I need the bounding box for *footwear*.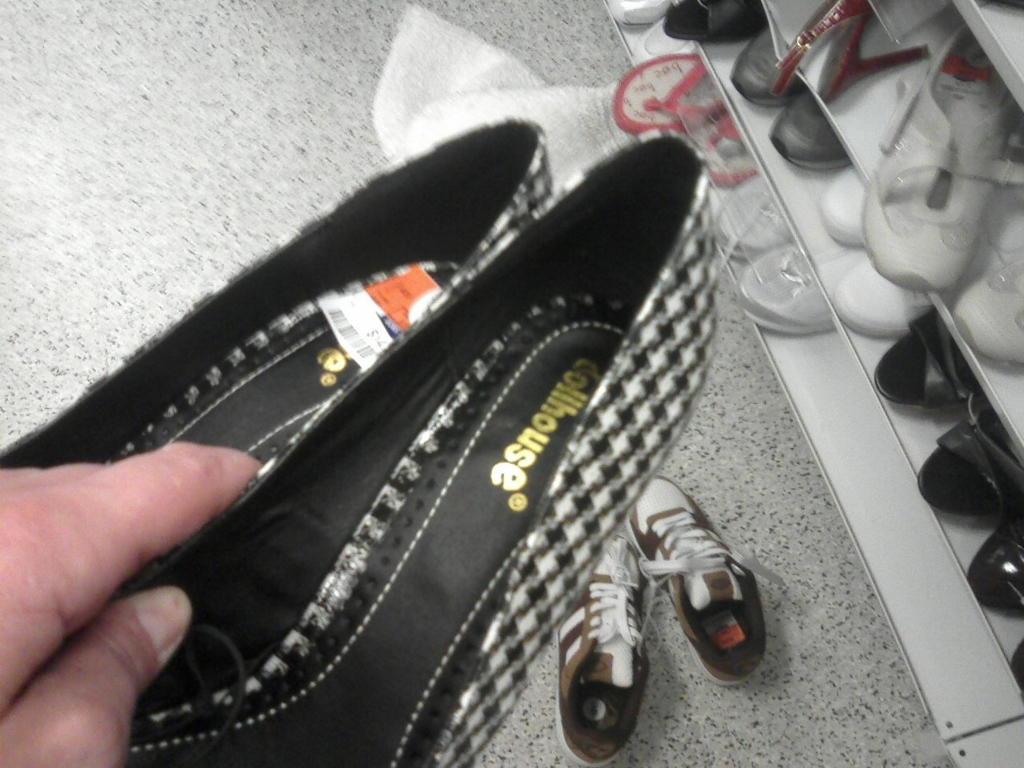
Here it is: (left=700, top=118, right=758, bottom=186).
